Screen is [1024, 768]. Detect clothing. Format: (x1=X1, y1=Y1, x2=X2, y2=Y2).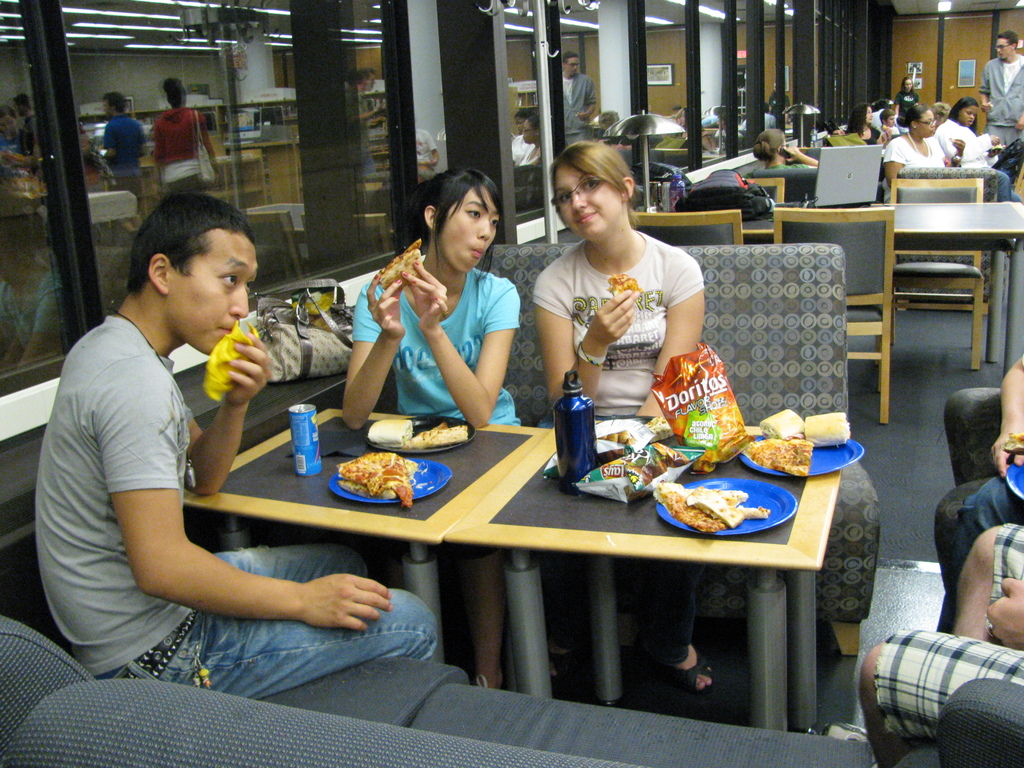
(x1=25, y1=307, x2=452, y2=694).
